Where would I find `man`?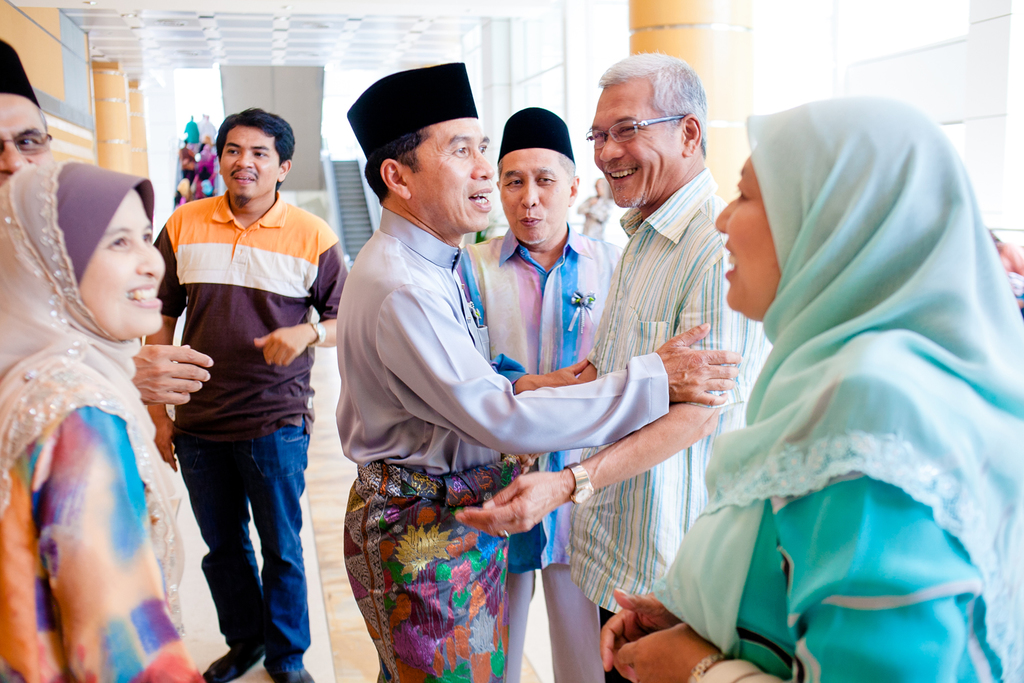
At <bbox>461, 107, 622, 682</bbox>.
